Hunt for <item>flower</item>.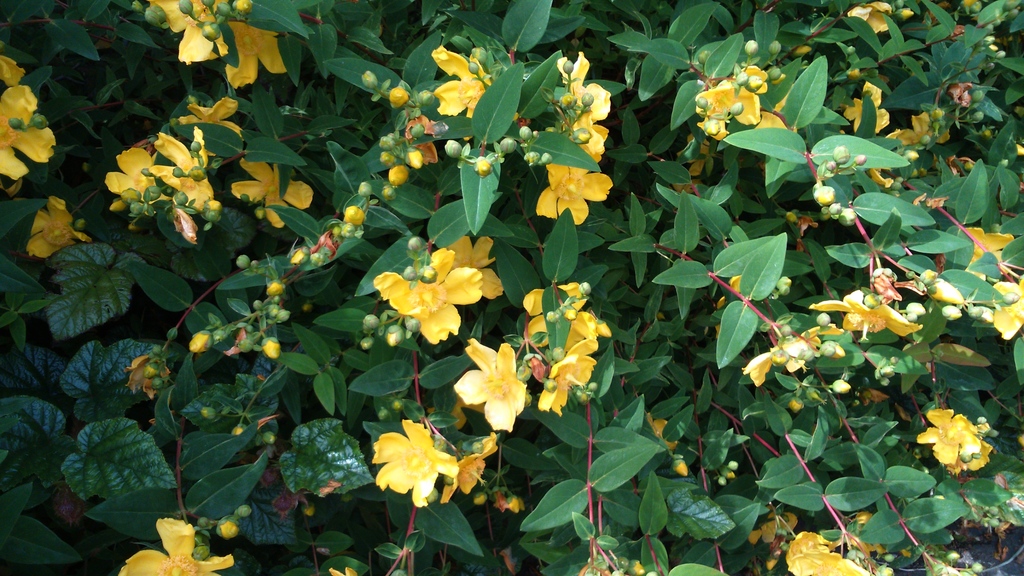
Hunted down at detection(846, 2, 901, 36).
